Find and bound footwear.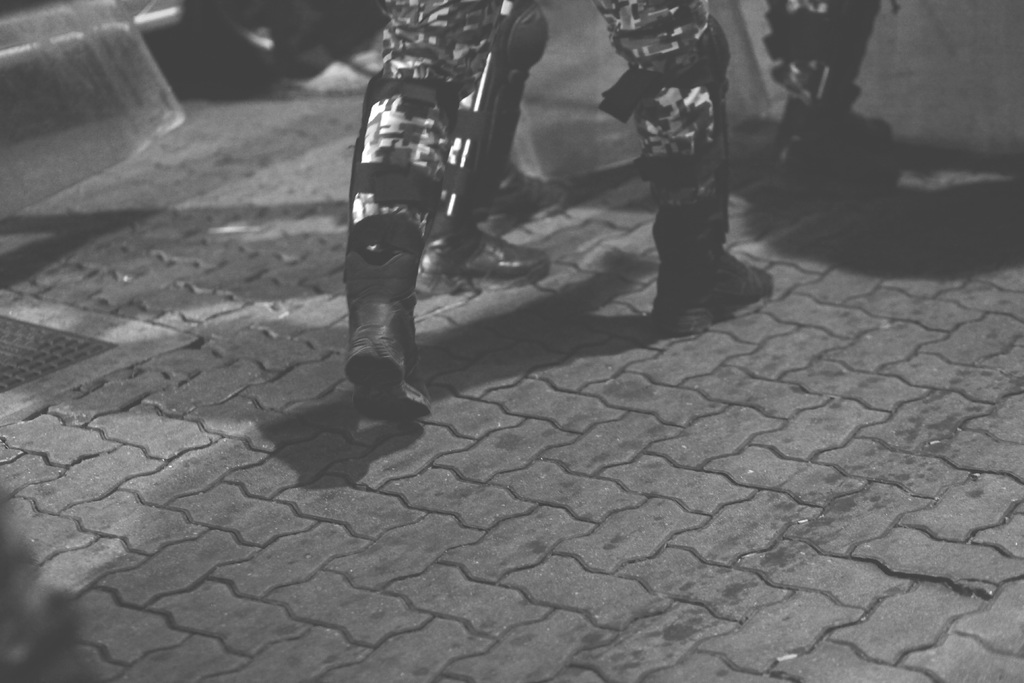
Bound: (344, 230, 429, 427).
